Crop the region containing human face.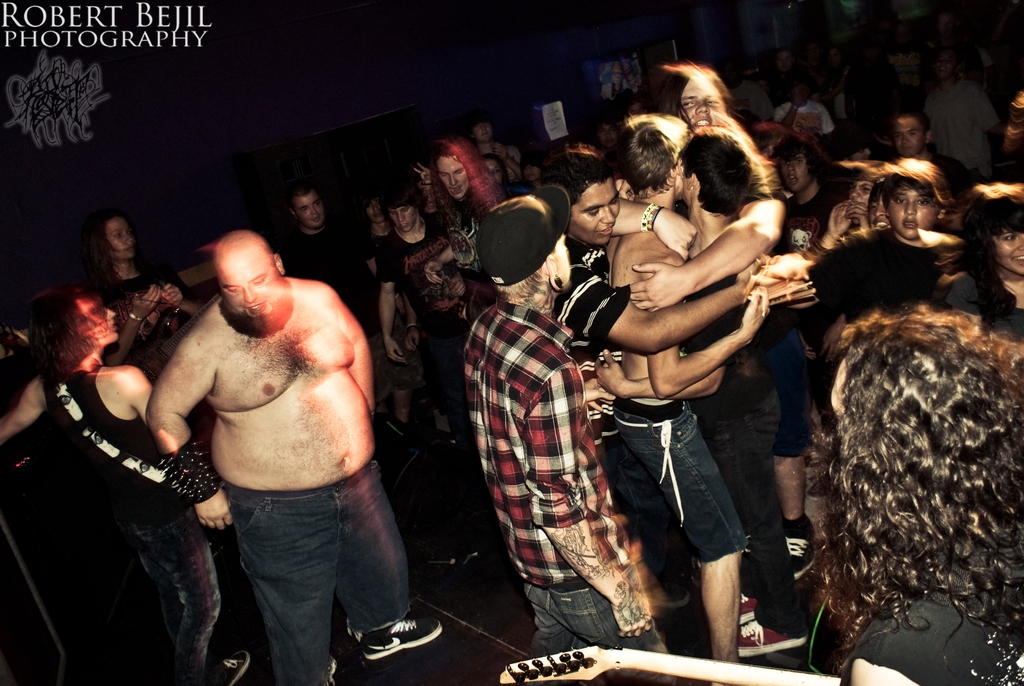
Crop region: (left=475, top=119, right=493, bottom=144).
